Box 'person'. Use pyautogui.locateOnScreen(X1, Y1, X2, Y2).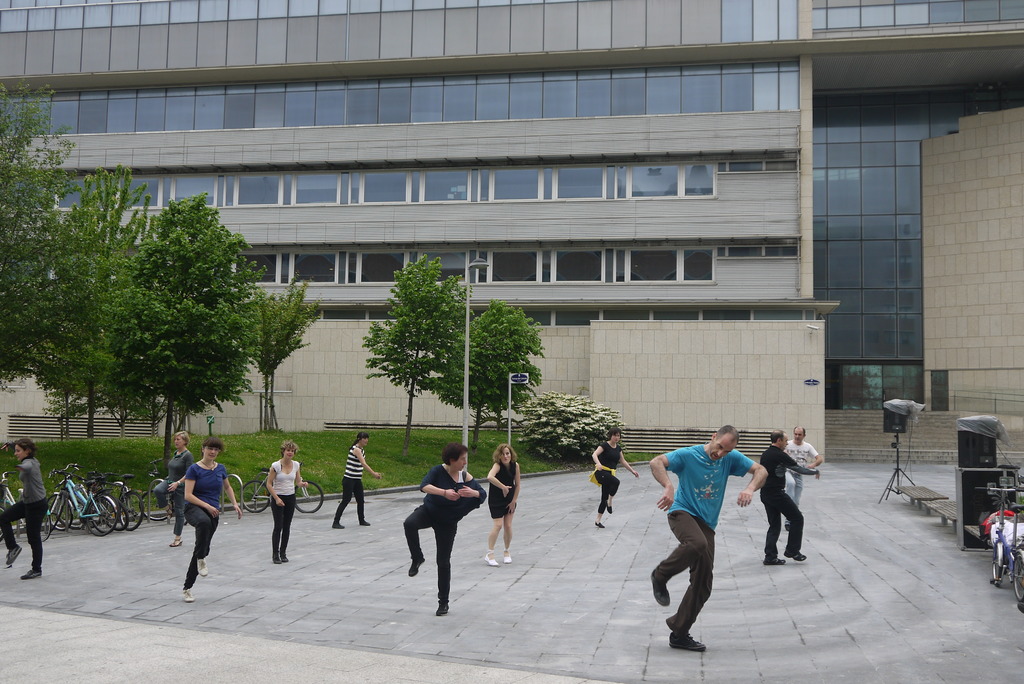
pyautogui.locateOnScreen(483, 436, 522, 566).
